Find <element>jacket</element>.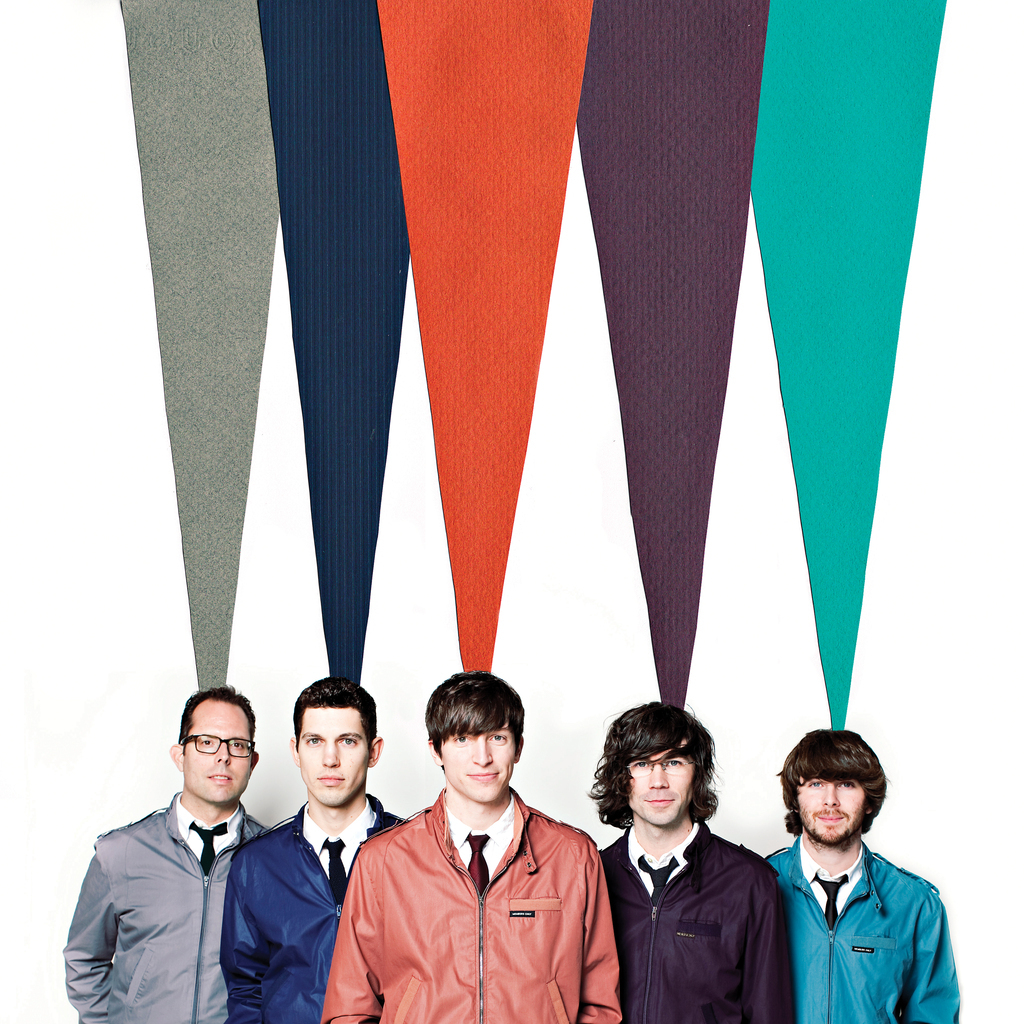
{"x1": 226, "y1": 797, "x2": 408, "y2": 1023}.
